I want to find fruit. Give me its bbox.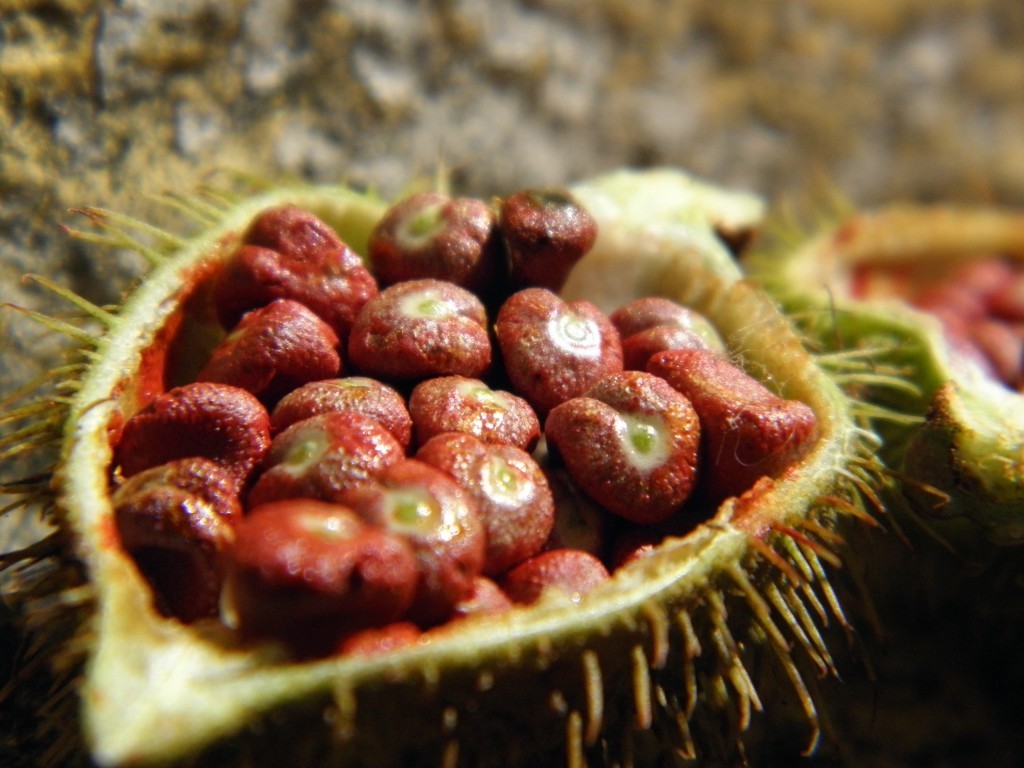
<bbox>752, 187, 1023, 528</bbox>.
